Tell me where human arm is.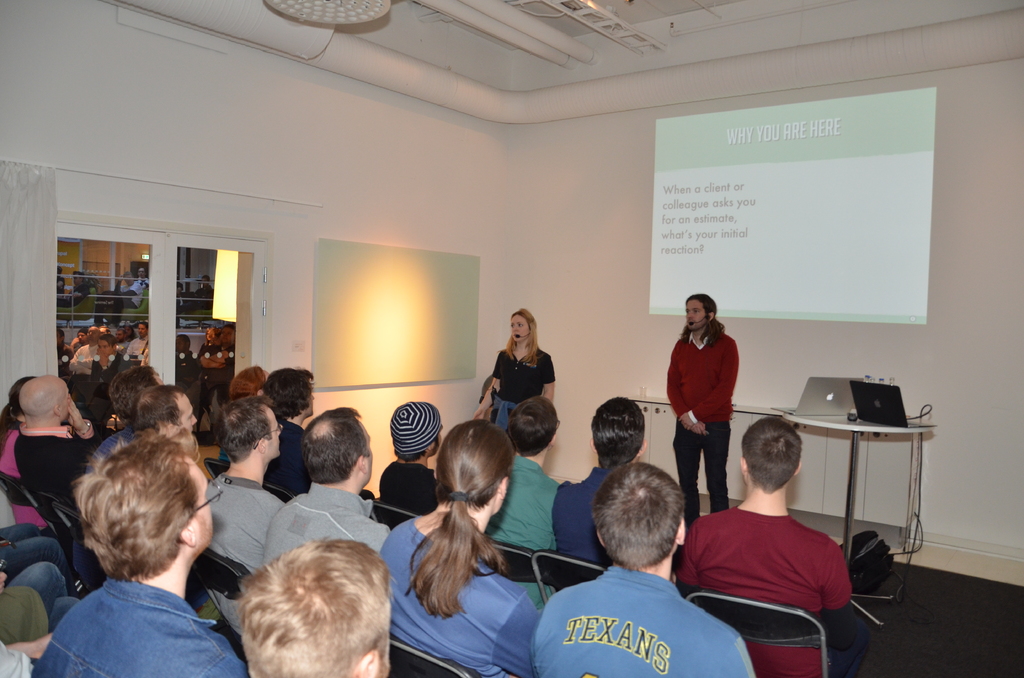
human arm is at select_region(200, 345, 220, 367).
